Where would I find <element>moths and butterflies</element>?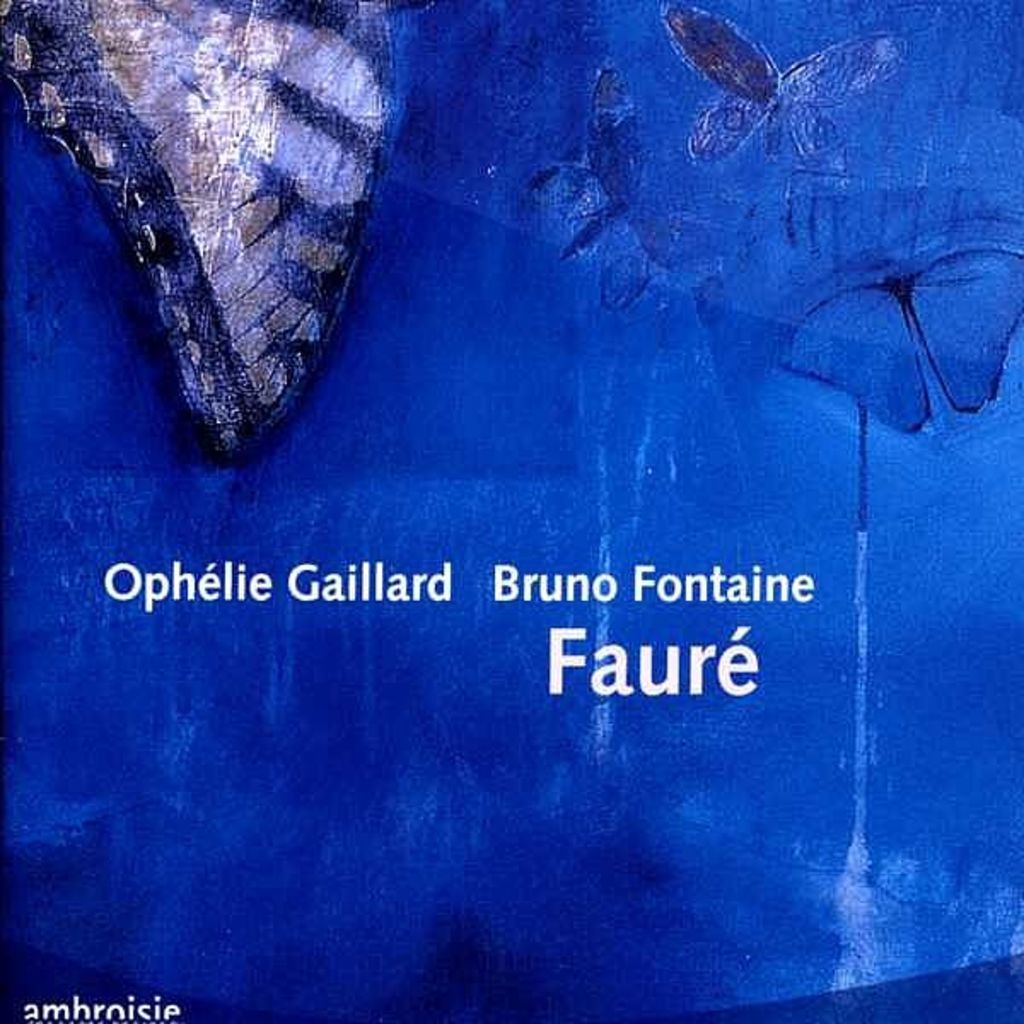
At select_region(558, 67, 667, 265).
